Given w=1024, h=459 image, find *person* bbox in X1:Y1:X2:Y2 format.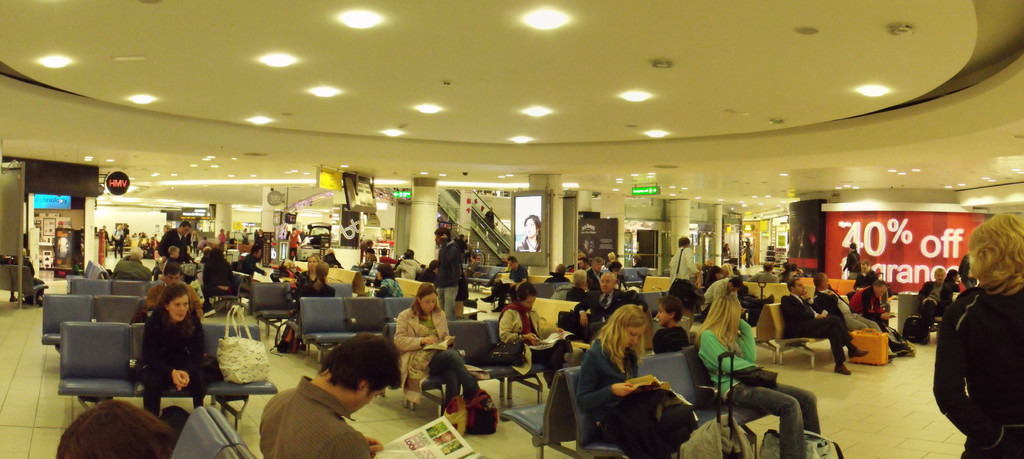
703:259:724:289.
